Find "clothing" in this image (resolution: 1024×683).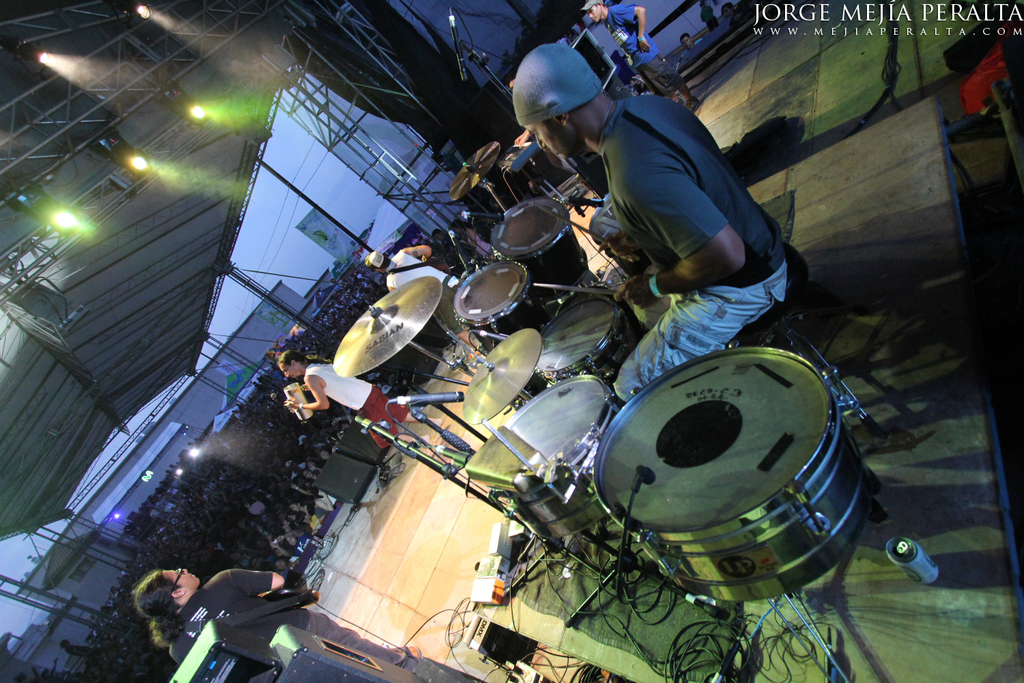
l=302, t=362, r=407, b=430.
